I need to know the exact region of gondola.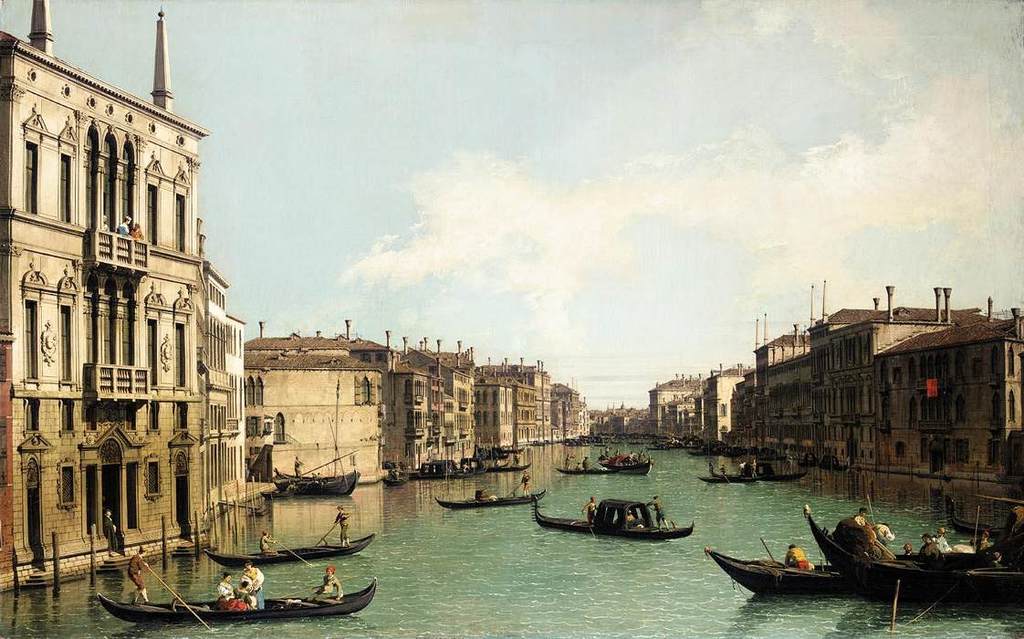
Region: {"x1": 703, "y1": 539, "x2": 855, "y2": 607}.
